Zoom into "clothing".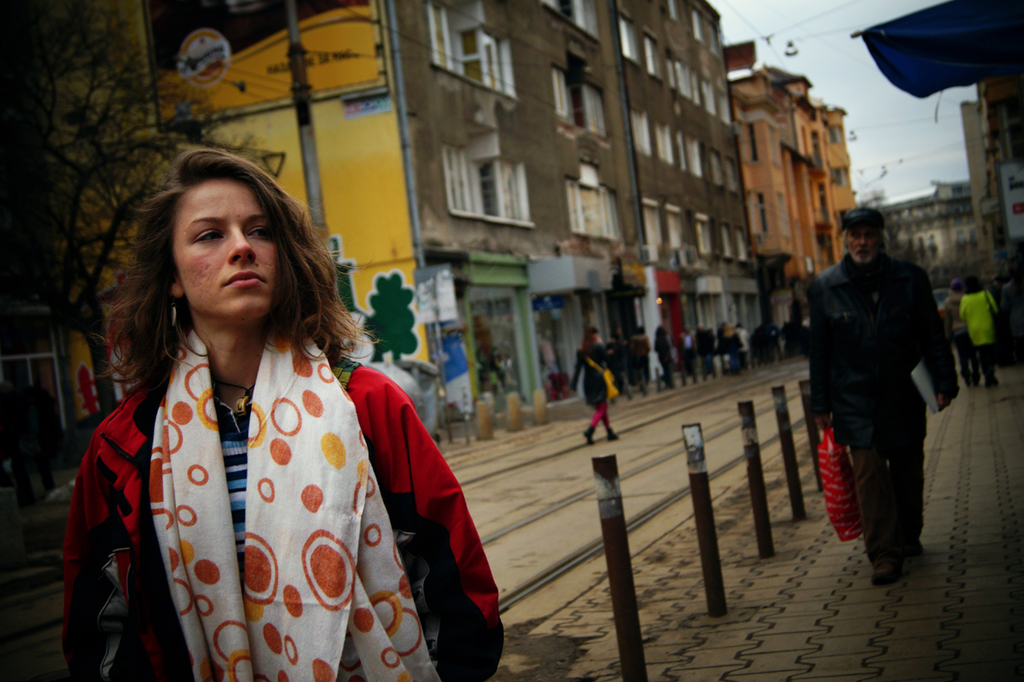
Zoom target: pyautogui.locateOnScreen(632, 336, 655, 387).
